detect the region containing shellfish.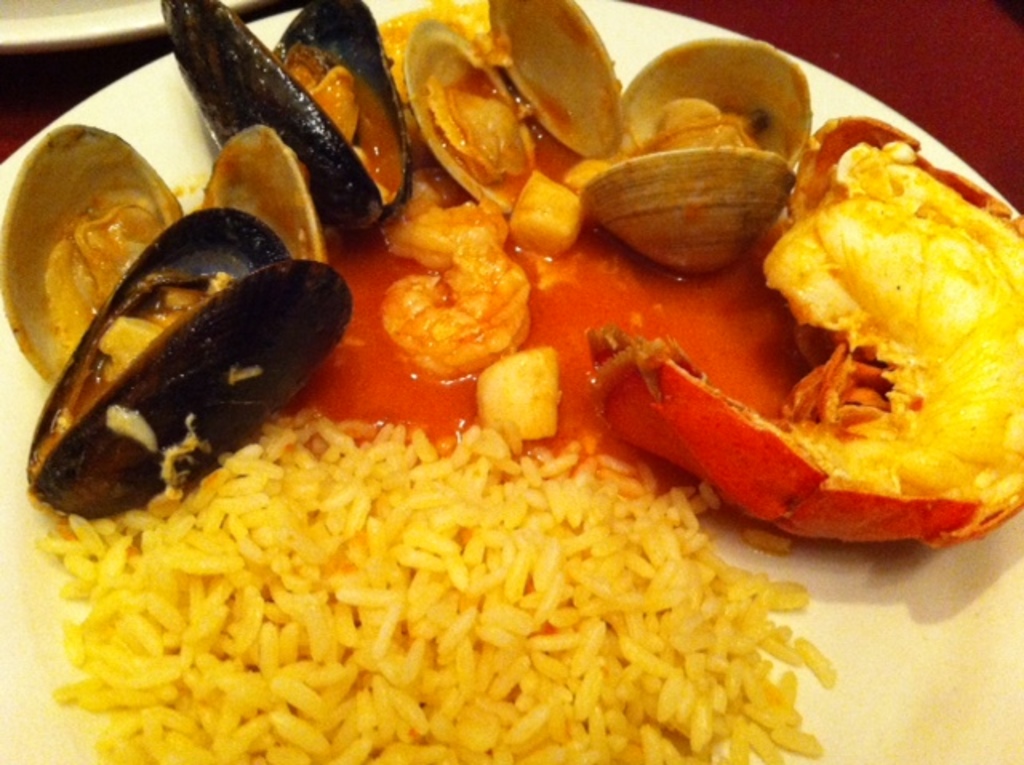
l=576, t=115, r=1019, b=562.
